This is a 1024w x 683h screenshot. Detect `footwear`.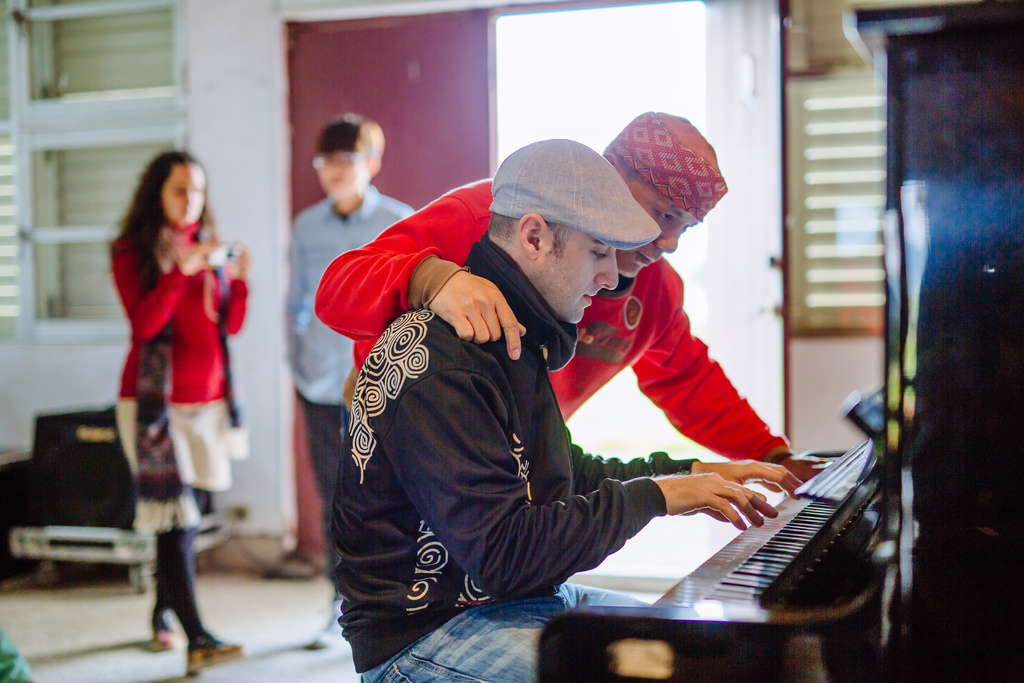
[x1=148, y1=629, x2=172, y2=652].
